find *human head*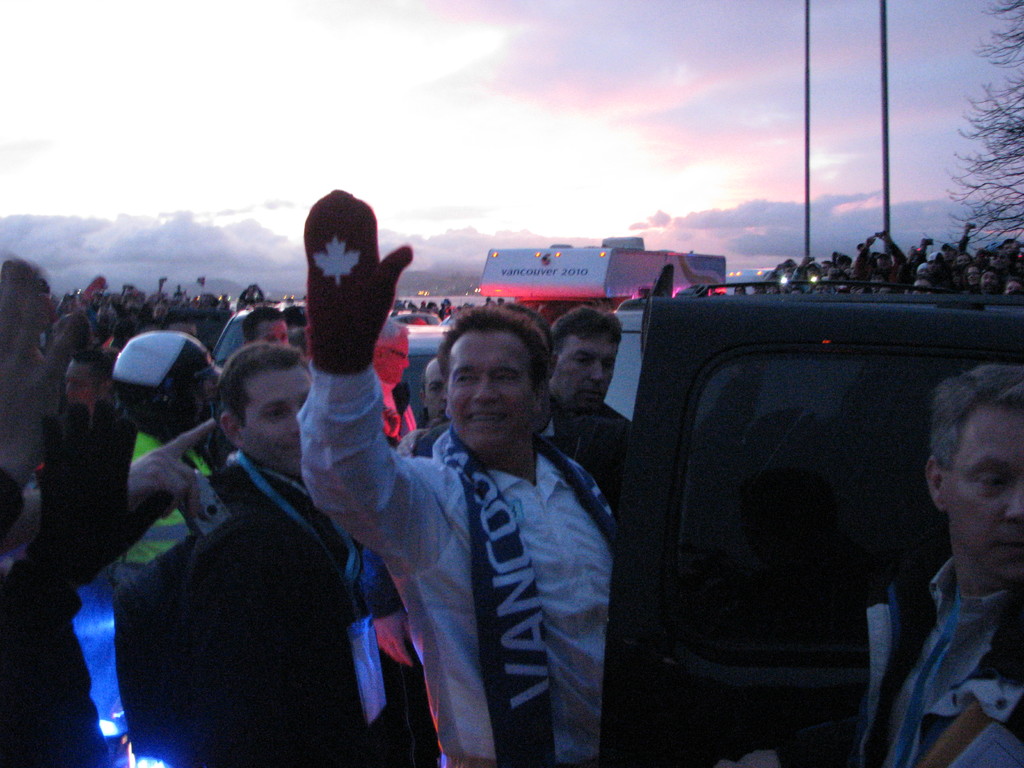
x1=218, y1=343, x2=319, y2=477
